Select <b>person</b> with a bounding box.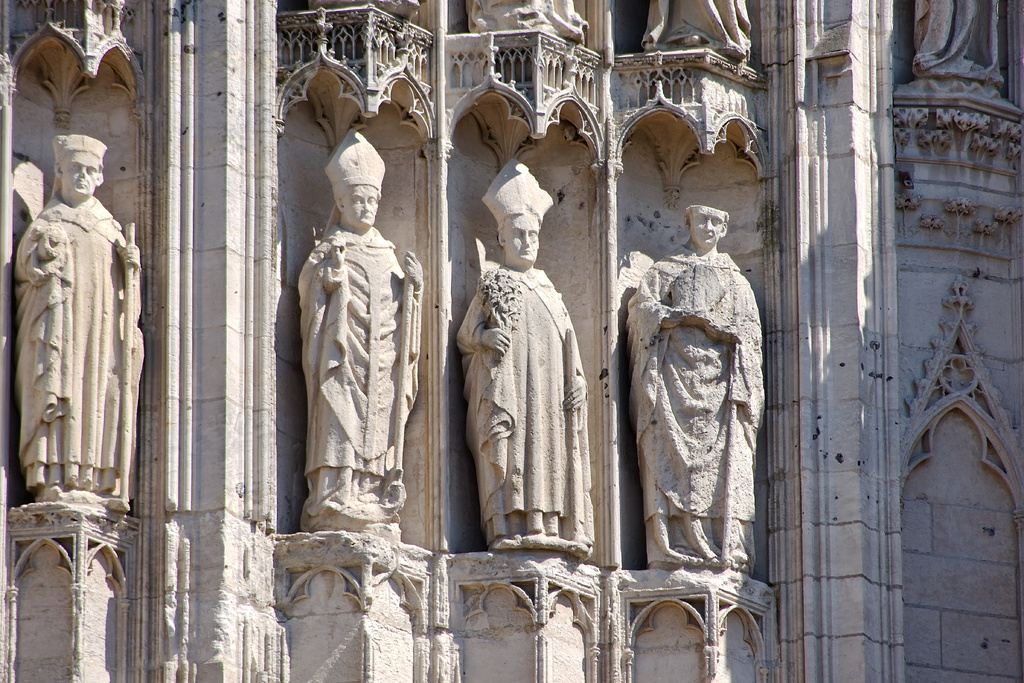
(449, 154, 594, 557).
